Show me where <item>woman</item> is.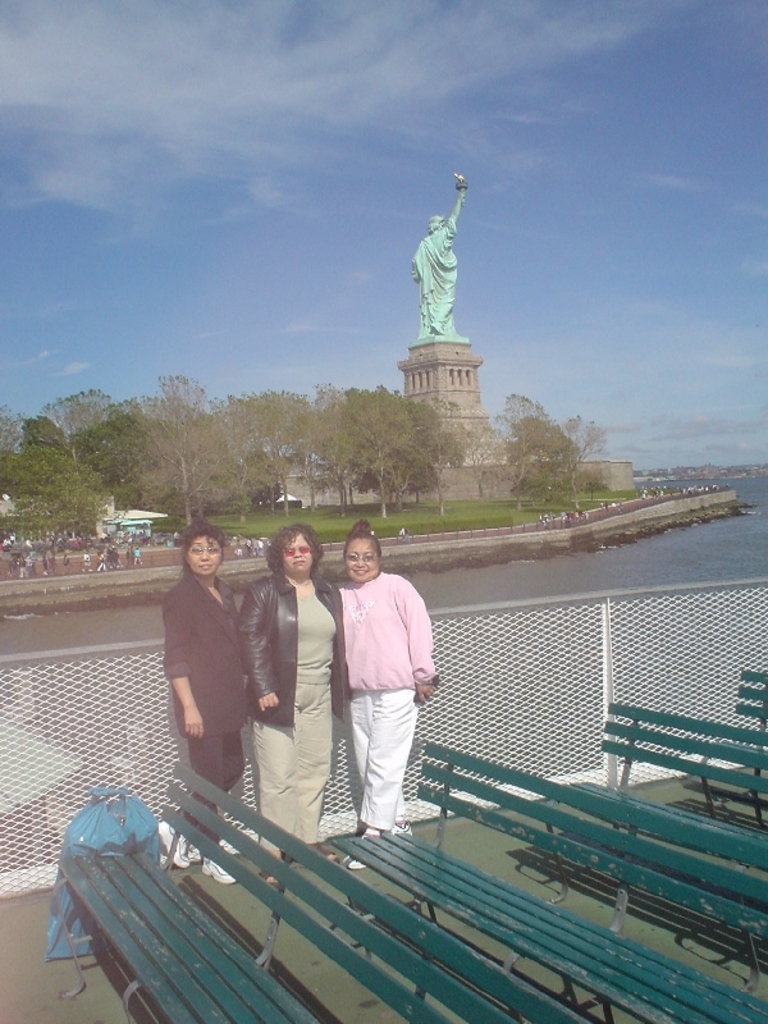
<item>woman</item> is at (left=156, top=515, right=251, bottom=797).
